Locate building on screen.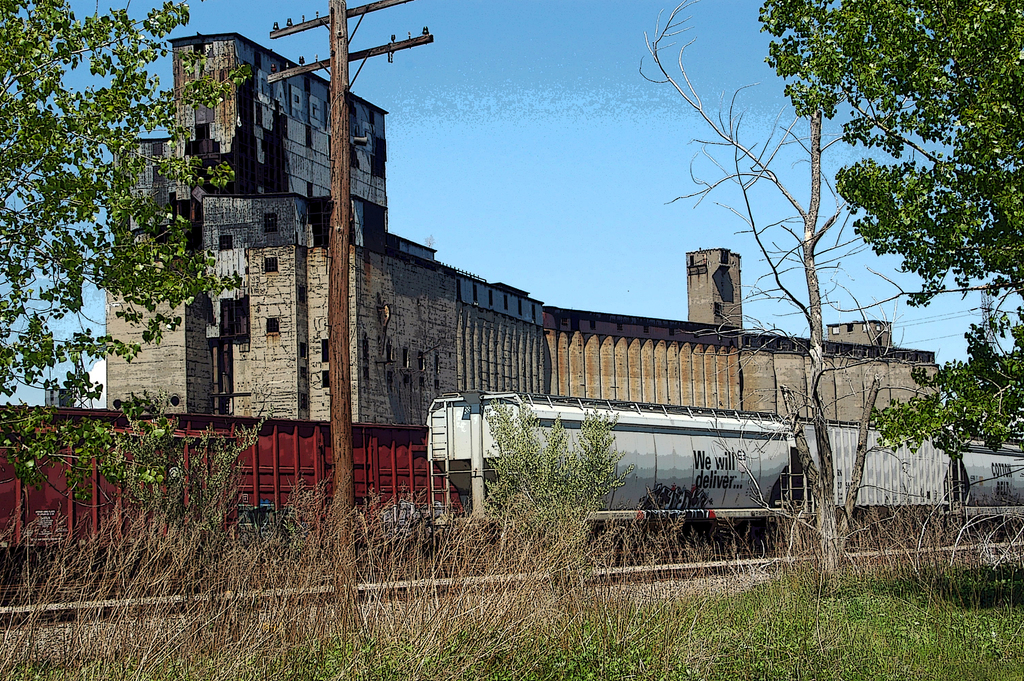
On screen at [108,35,930,422].
